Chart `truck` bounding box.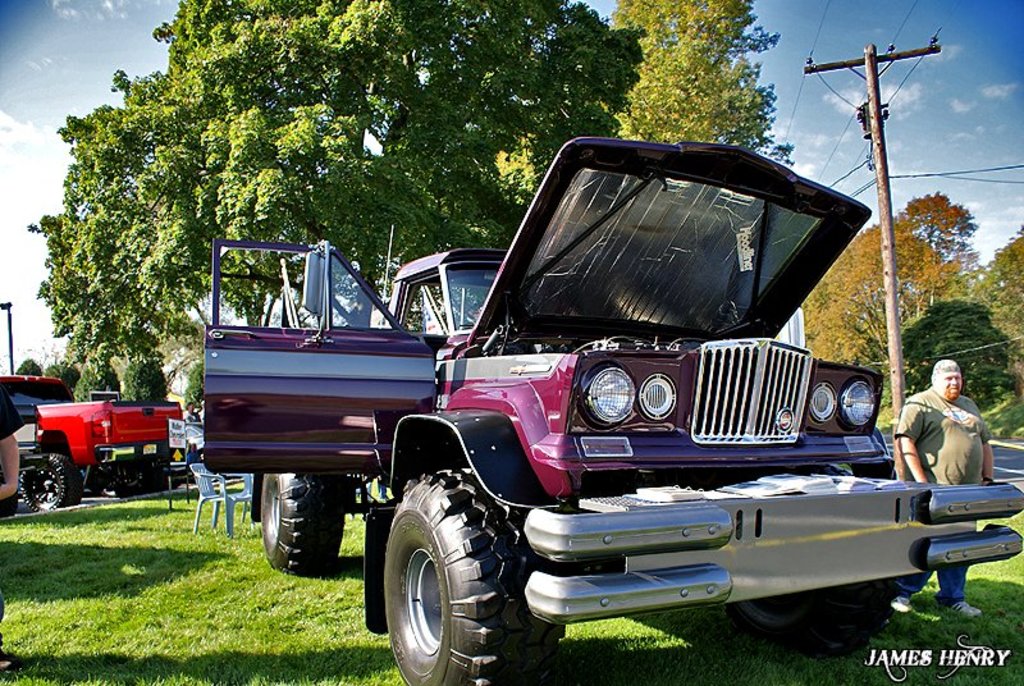
Charted: [0, 376, 192, 516].
